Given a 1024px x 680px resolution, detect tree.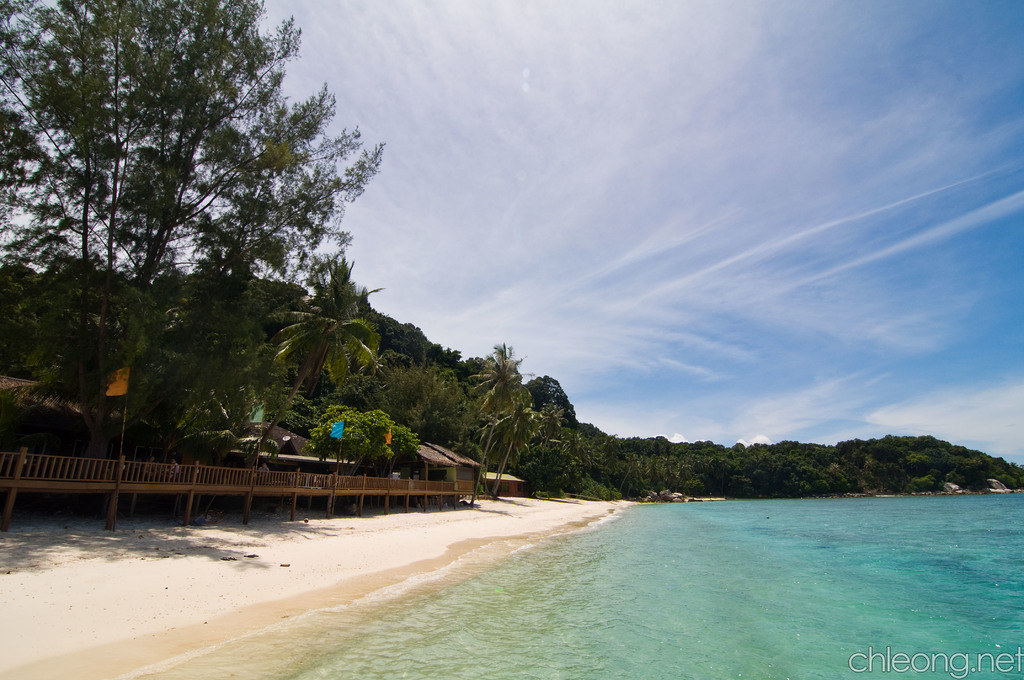
detection(465, 338, 525, 509).
